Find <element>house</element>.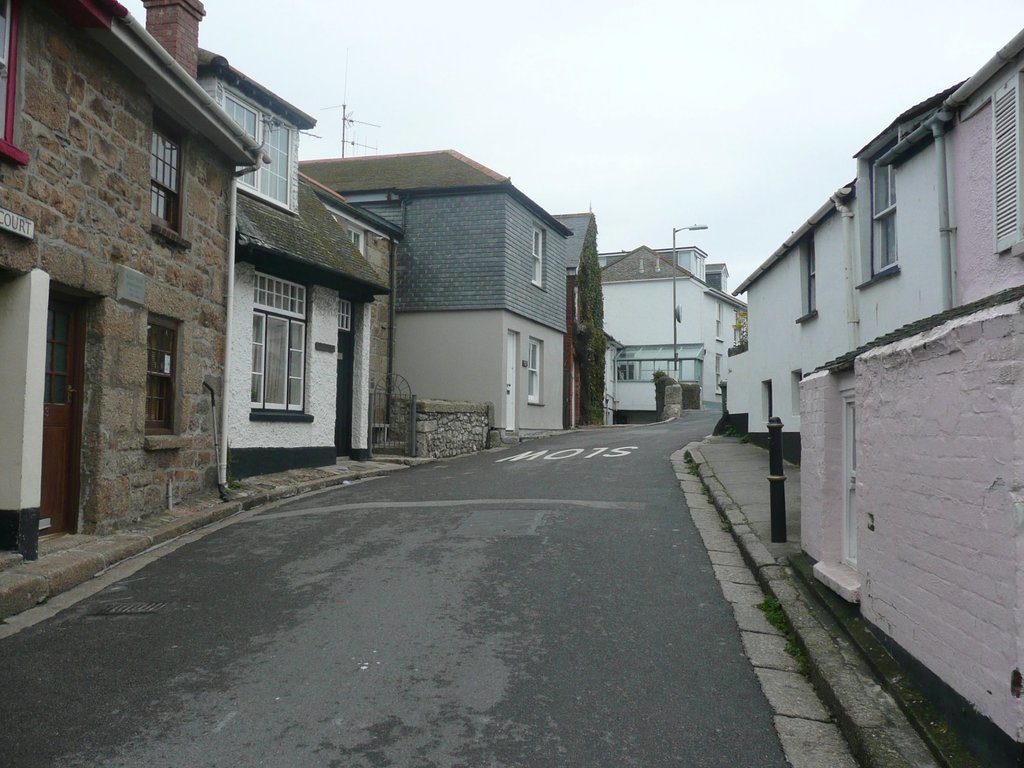
bbox=(298, 145, 575, 442).
